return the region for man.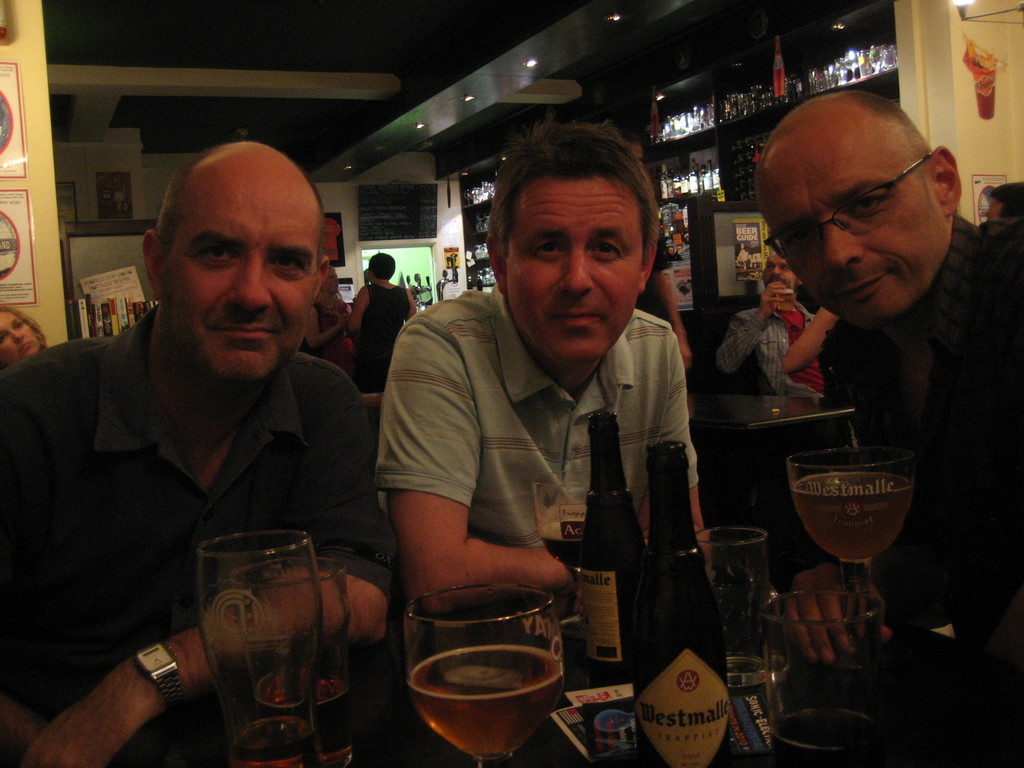
372, 121, 717, 595.
